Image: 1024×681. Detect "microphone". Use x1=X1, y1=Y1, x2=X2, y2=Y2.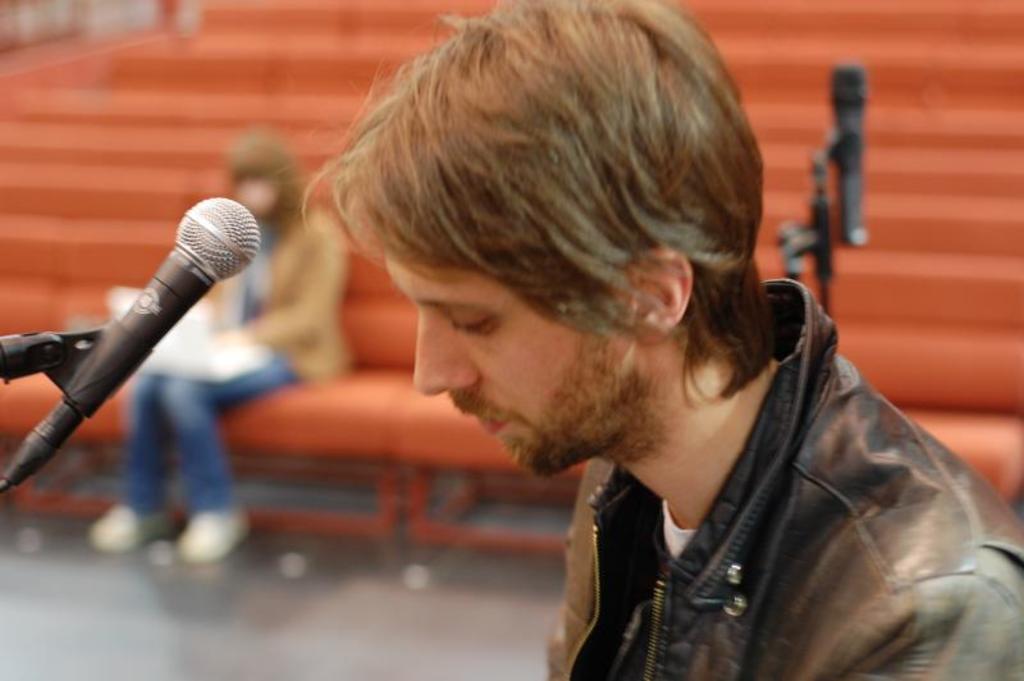
x1=841, y1=60, x2=869, y2=247.
